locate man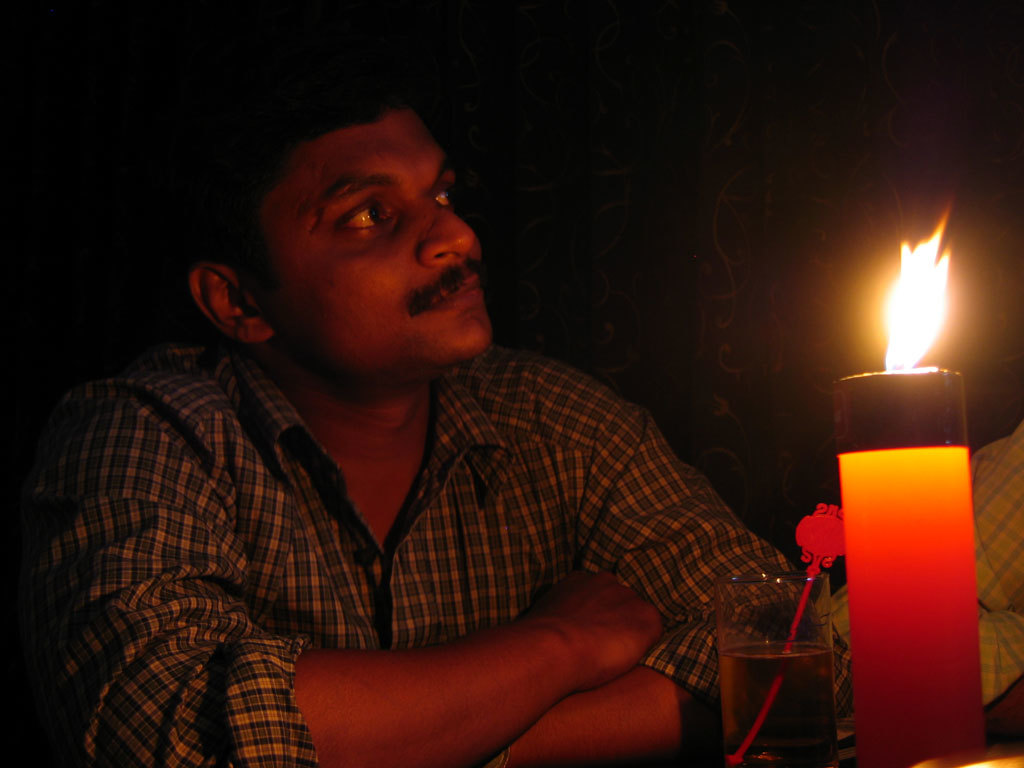
[left=8, top=42, right=844, bottom=767]
